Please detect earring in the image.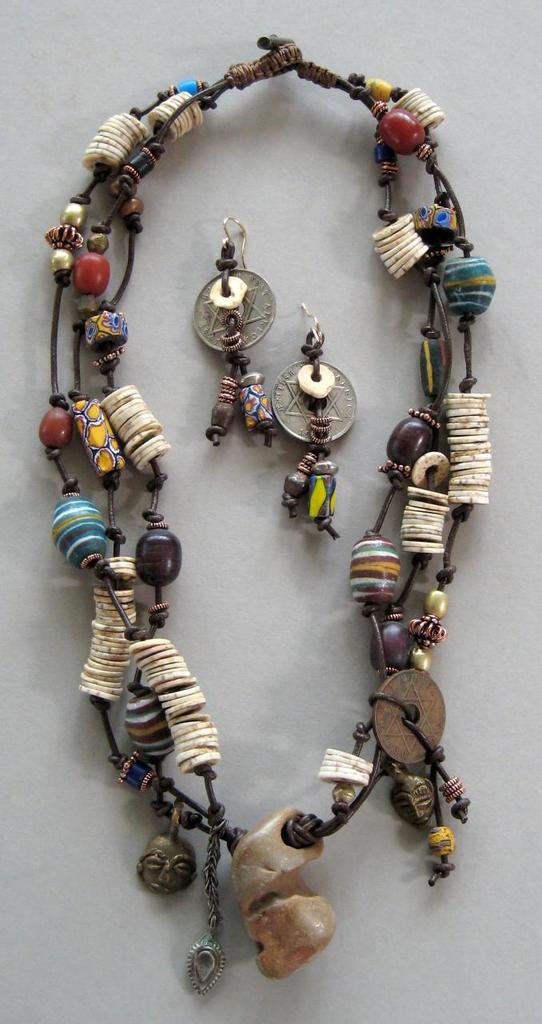
pyautogui.locateOnScreen(270, 300, 362, 539).
